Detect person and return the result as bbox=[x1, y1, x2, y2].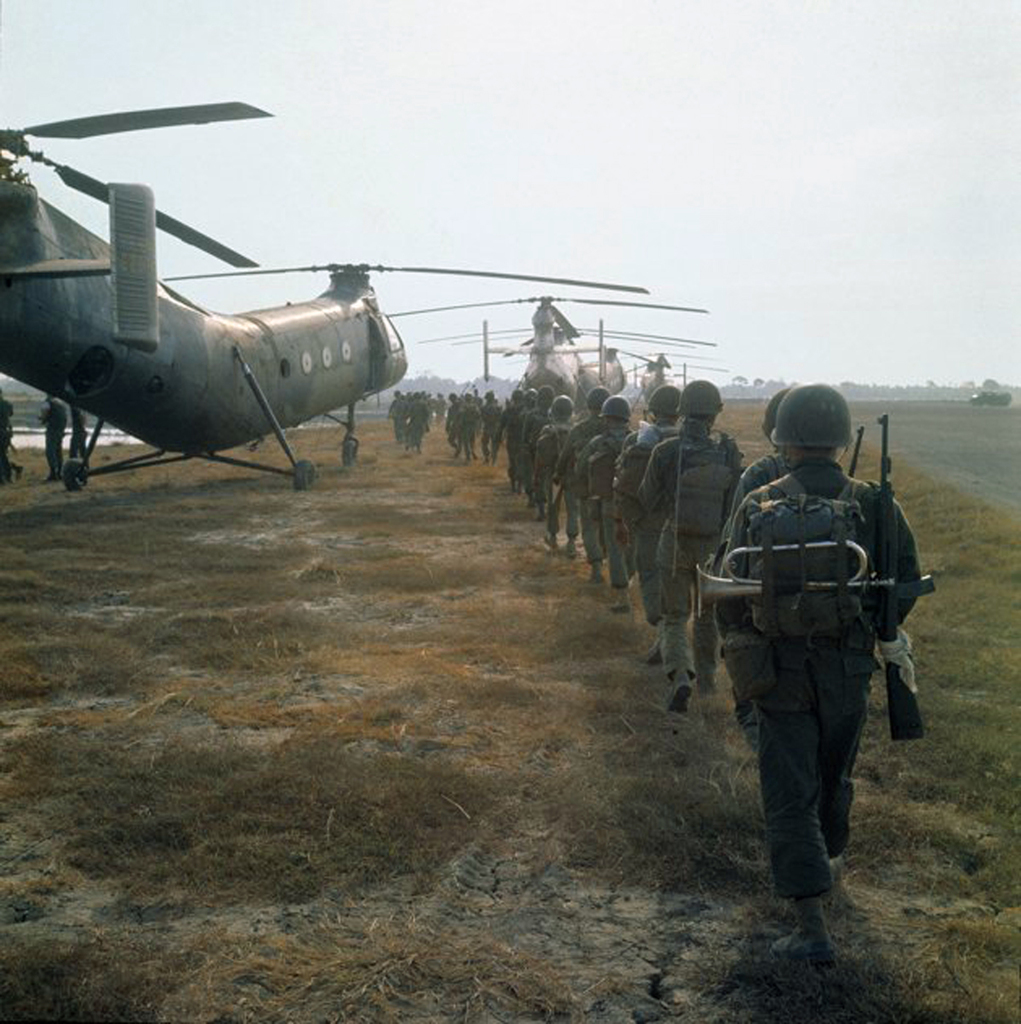
bbox=[725, 388, 789, 749].
